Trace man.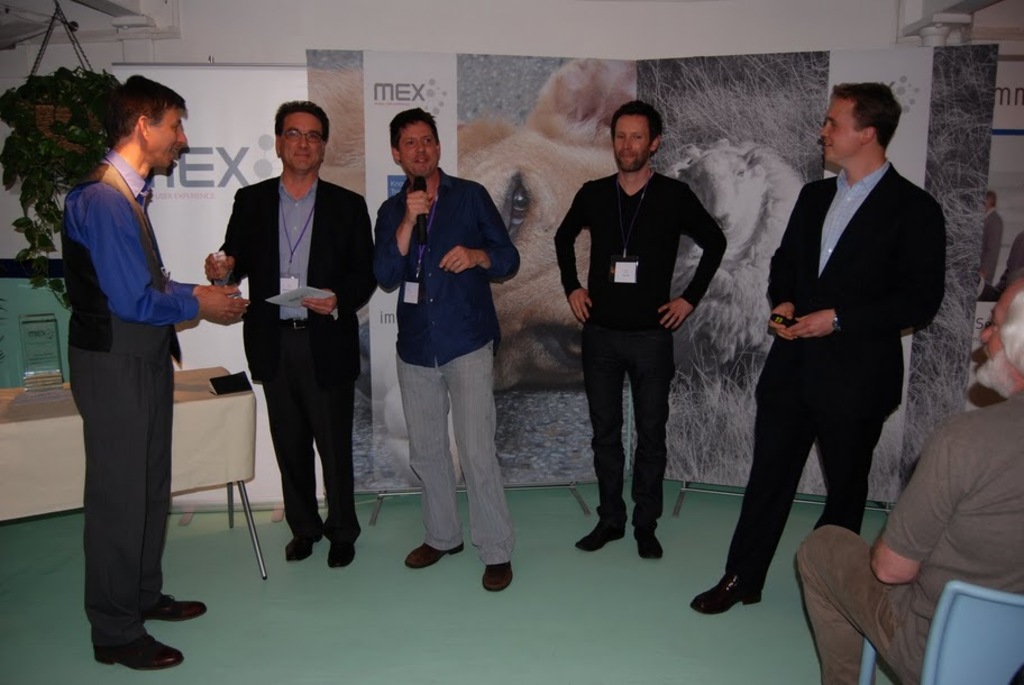
Traced to x1=790 y1=273 x2=1023 y2=684.
